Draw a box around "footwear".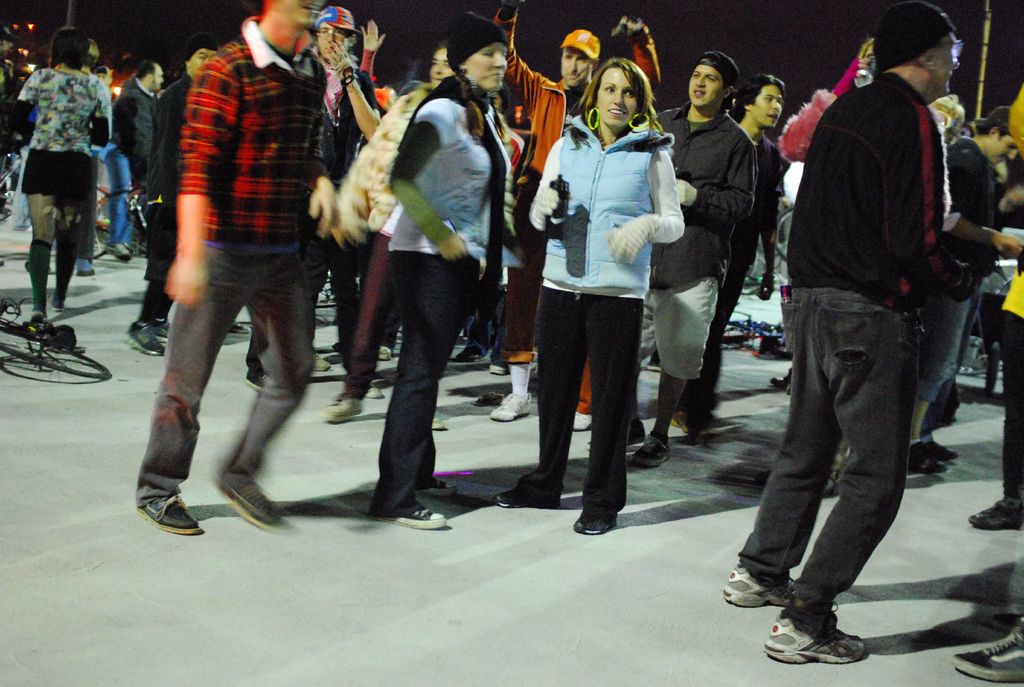
<bbox>380, 343, 392, 360</bbox>.
